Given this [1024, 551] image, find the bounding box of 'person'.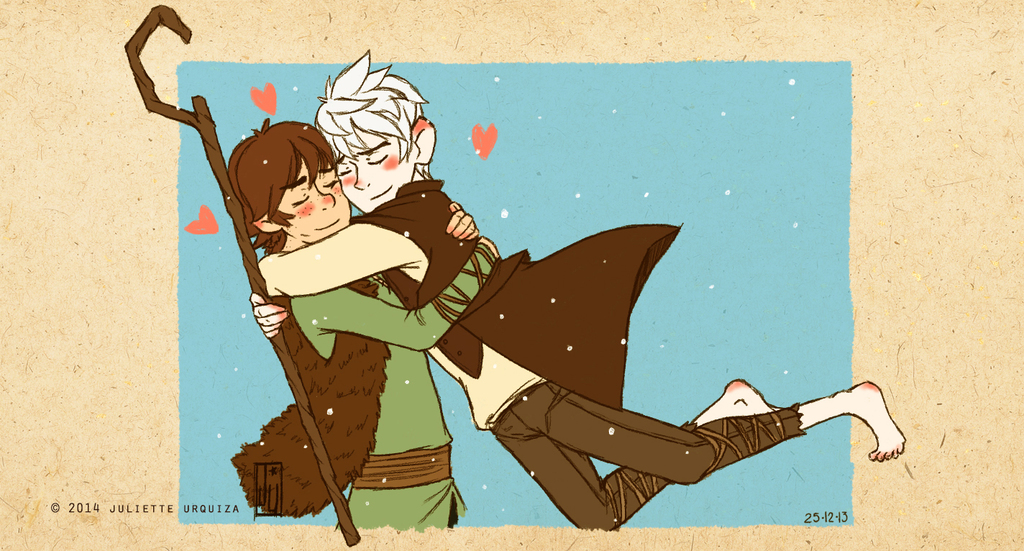
bbox=[196, 86, 419, 519].
